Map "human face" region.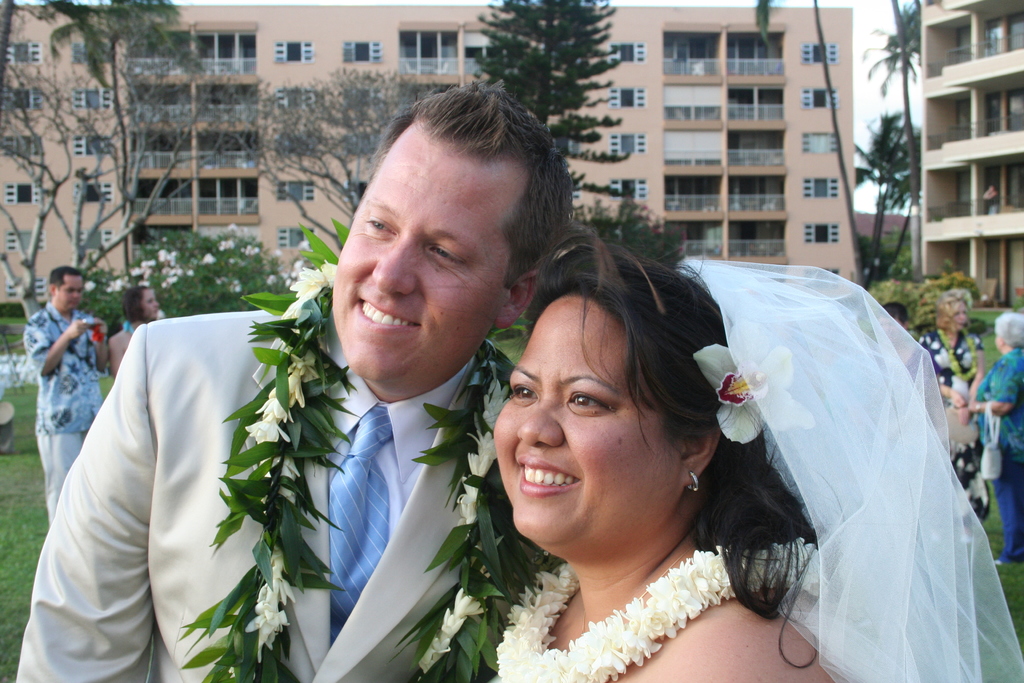
Mapped to left=144, top=288, right=159, bottom=316.
